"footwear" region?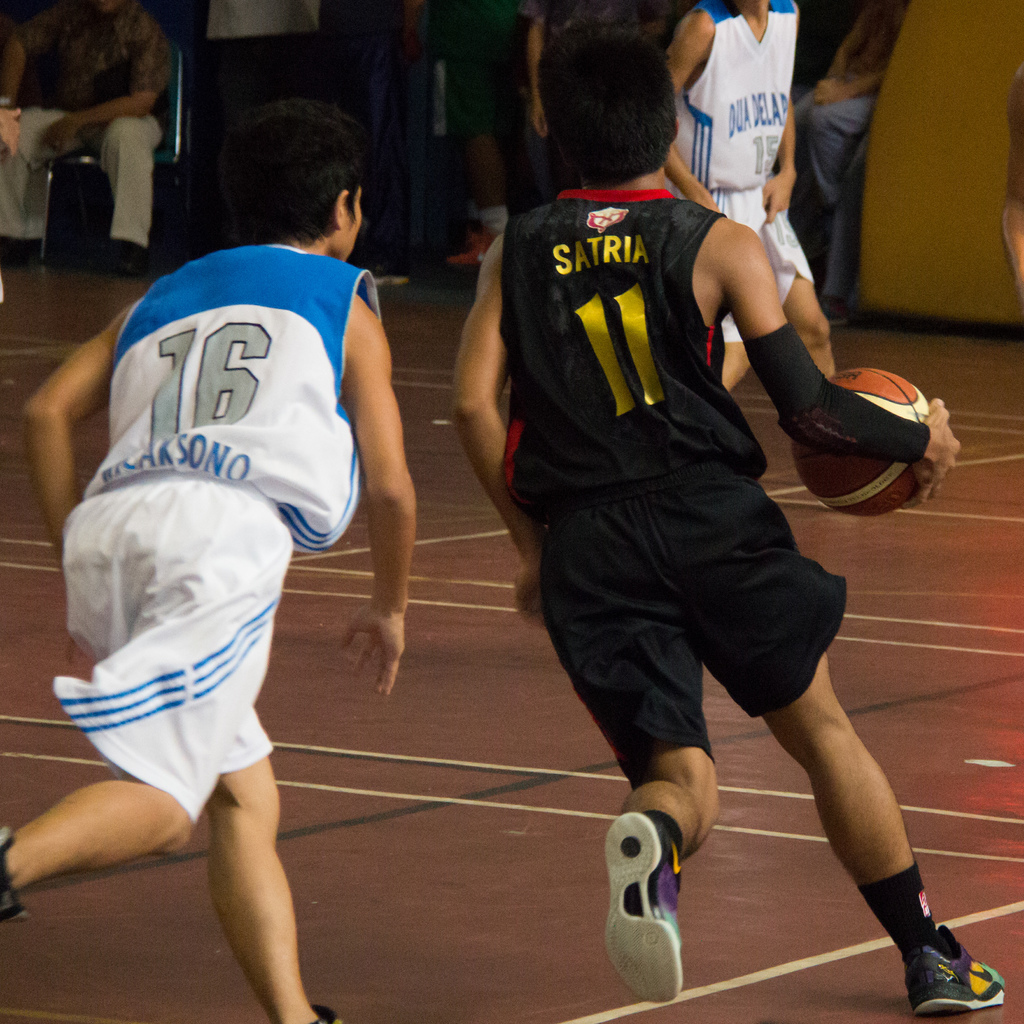
906 927 1011 1023
